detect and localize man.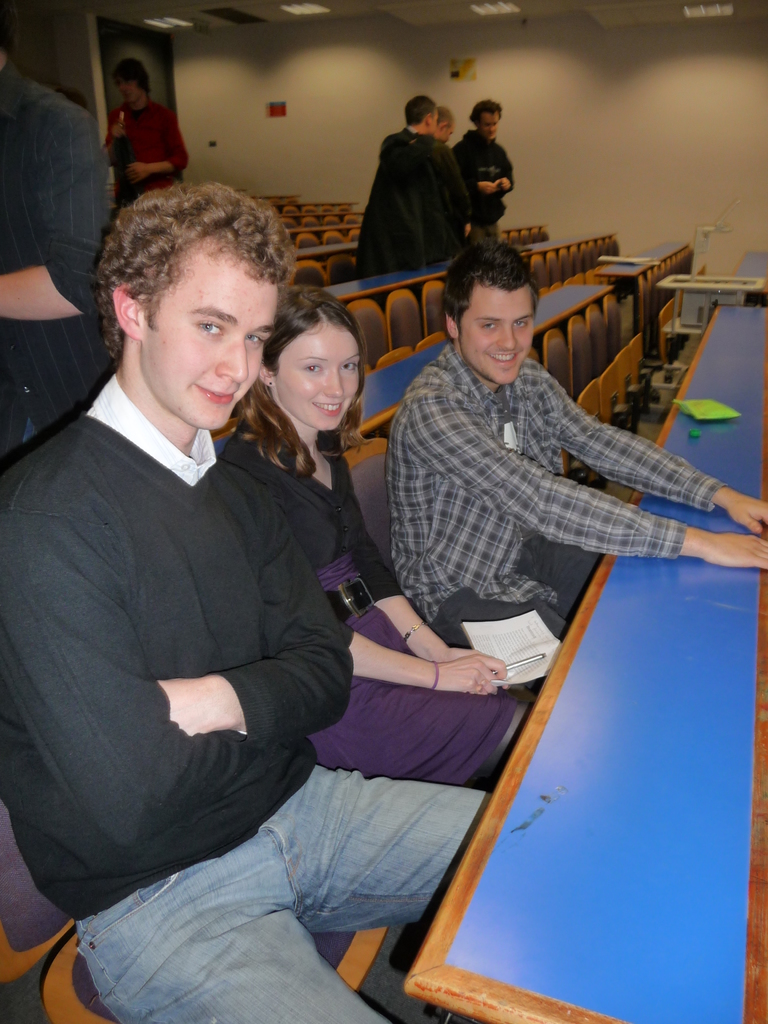
Localized at locate(102, 57, 188, 211).
